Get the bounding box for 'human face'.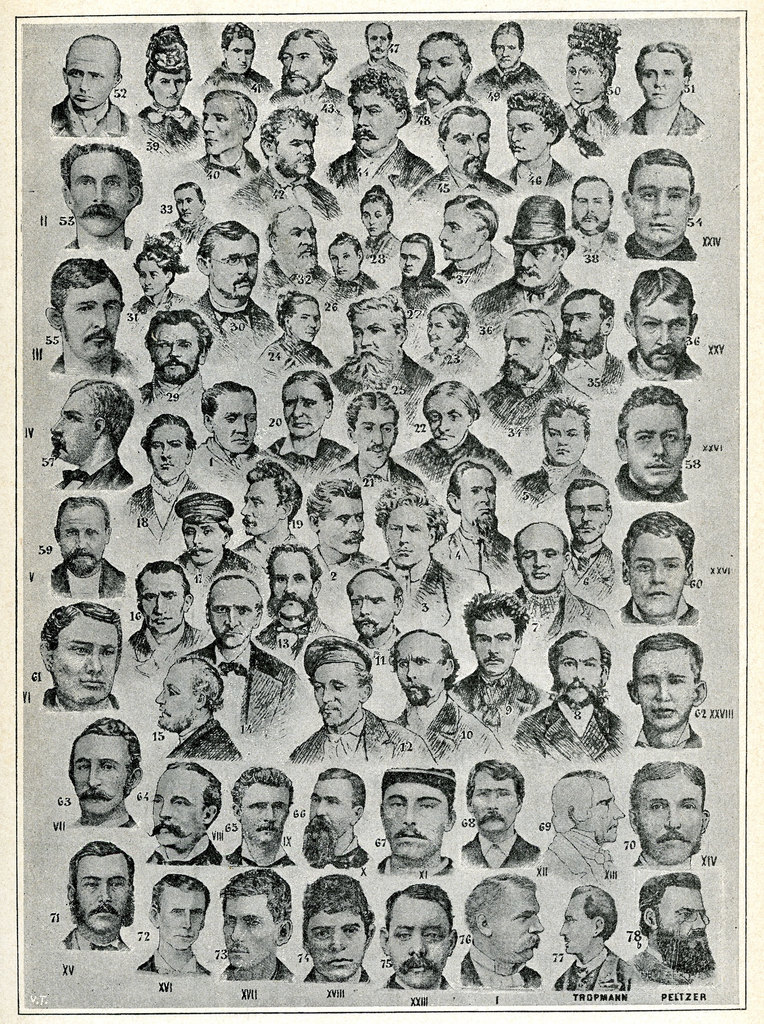
[left=73, top=739, right=127, bottom=813].
